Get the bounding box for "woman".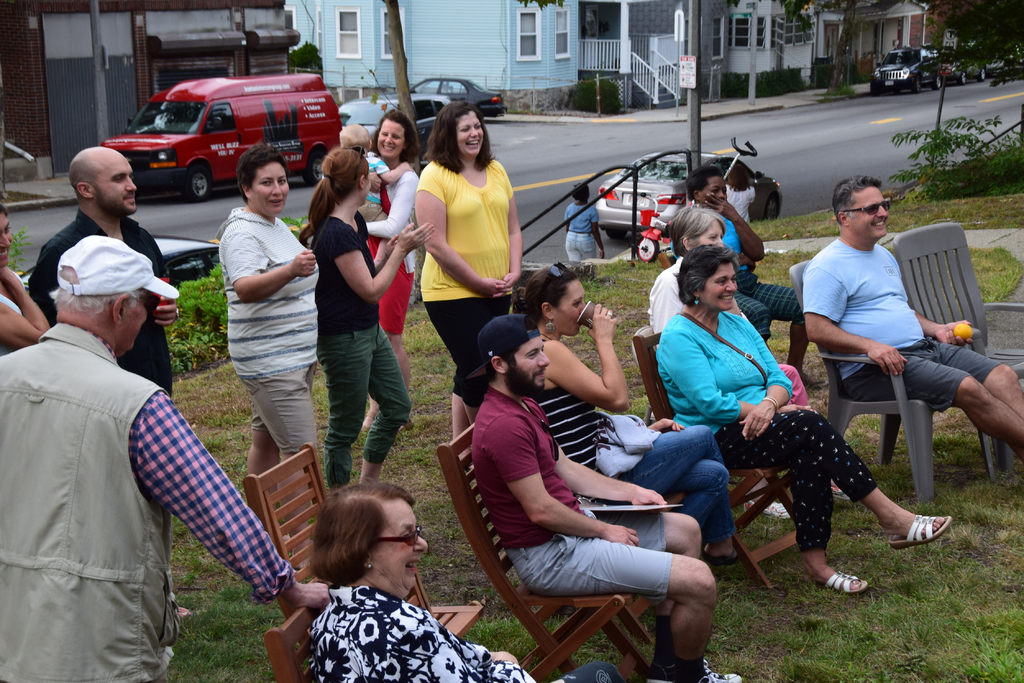
crop(349, 115, 419, 437).
